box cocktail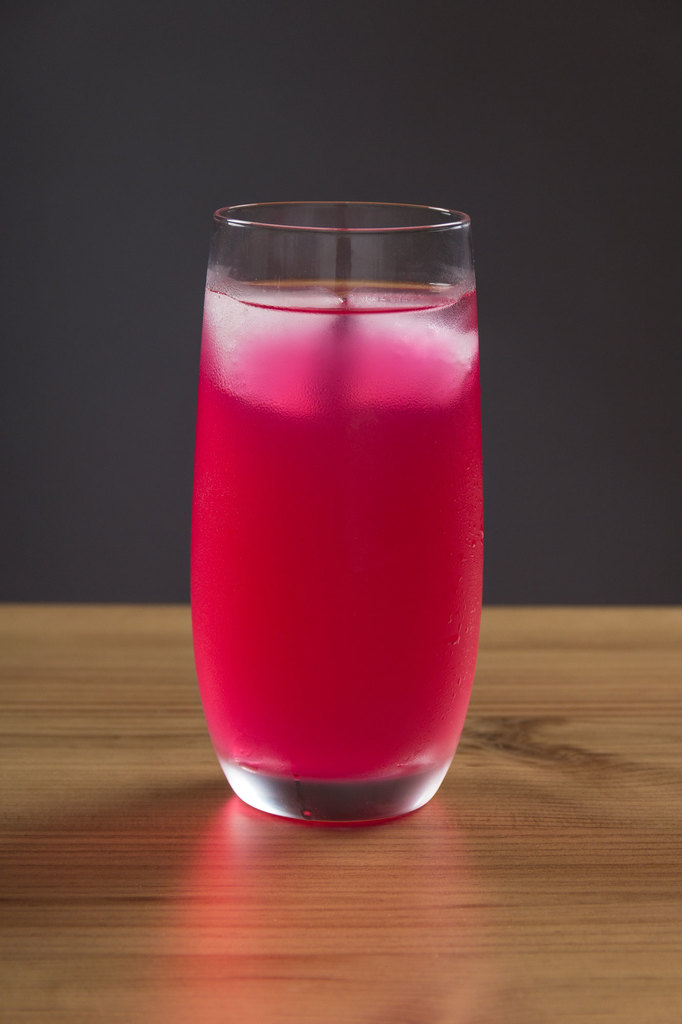
184 185 484 822
